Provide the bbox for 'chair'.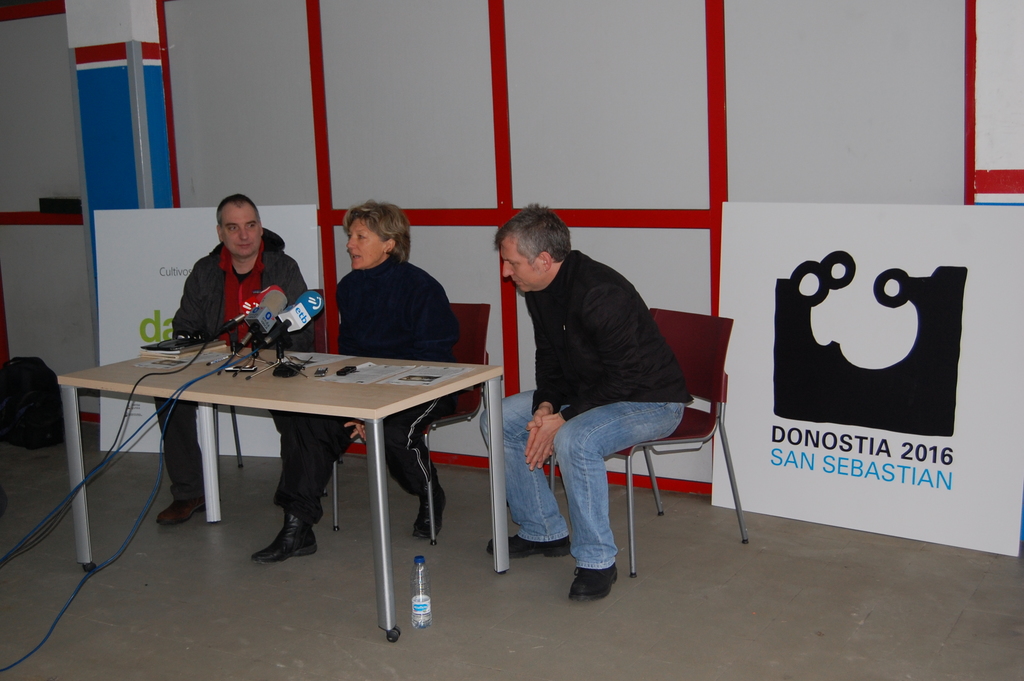
select_region(329, 299, 493, 536).
